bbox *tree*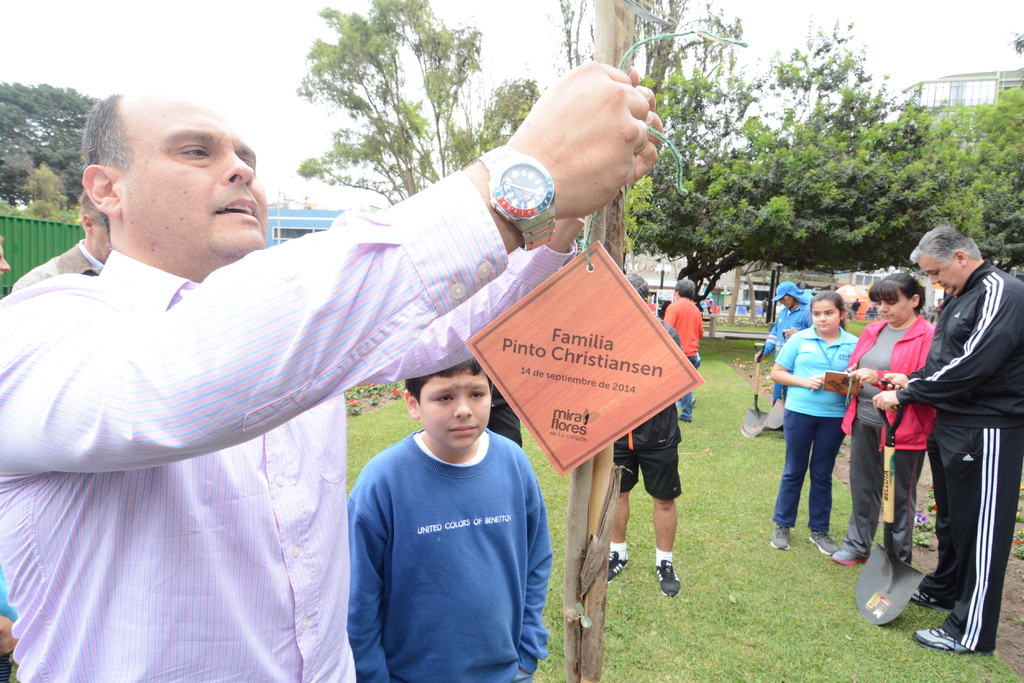
632:0:937:314
